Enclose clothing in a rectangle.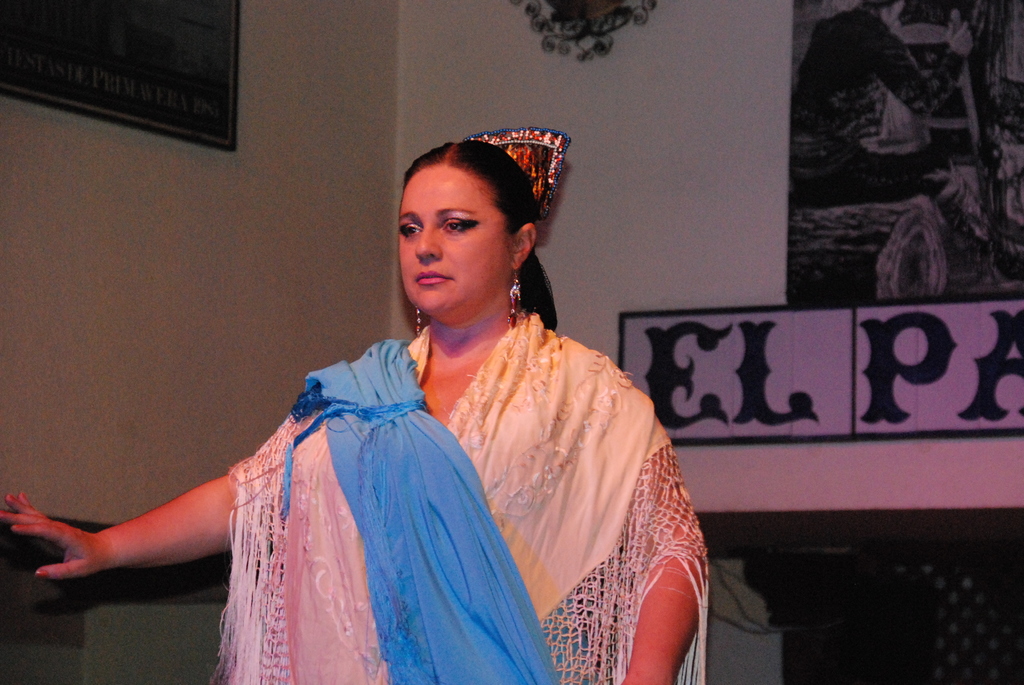
left=257, top=278, right=705, bottom=665.
